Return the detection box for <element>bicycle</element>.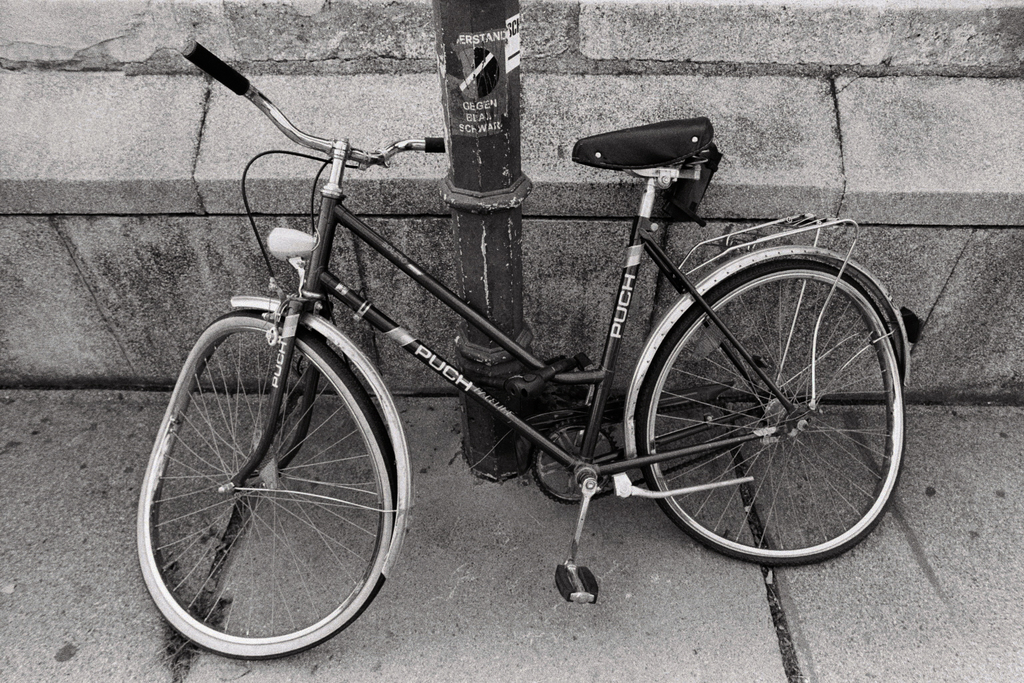
[x1=158, y1=0, x2=913, y2=638].
